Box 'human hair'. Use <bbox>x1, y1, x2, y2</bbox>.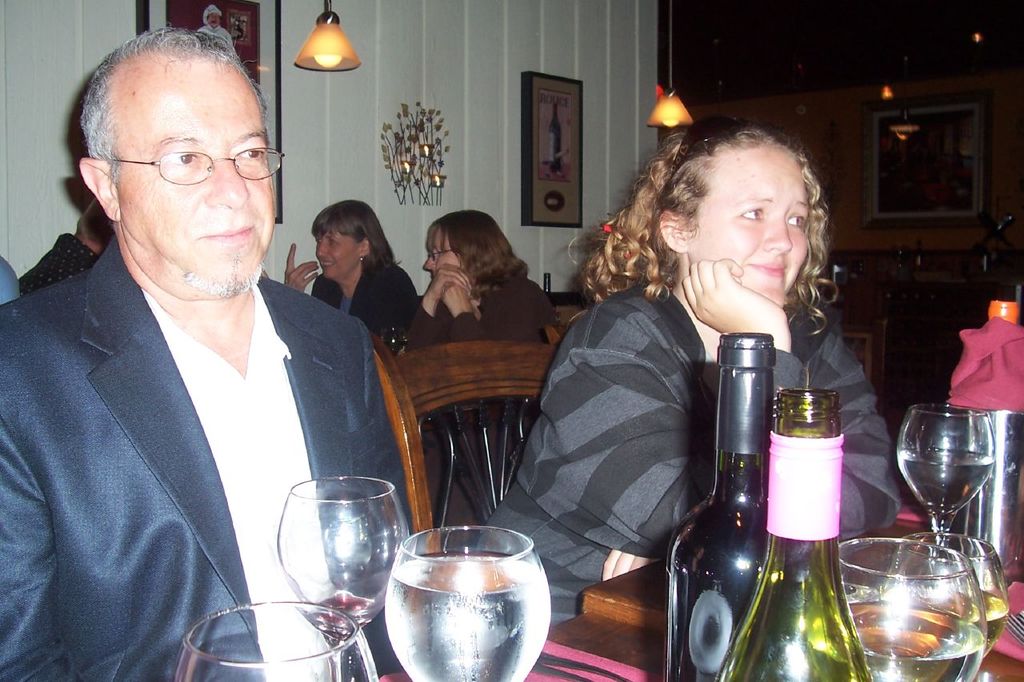
<bbox>424, 209, 533, 301</bbox>.
